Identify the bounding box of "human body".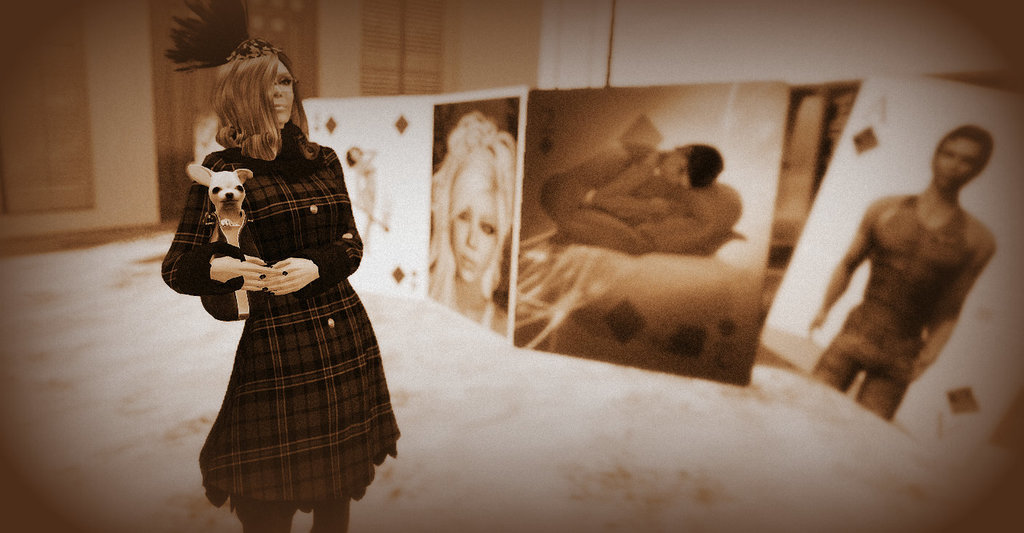
detection(819, 132, 1004, 413).
